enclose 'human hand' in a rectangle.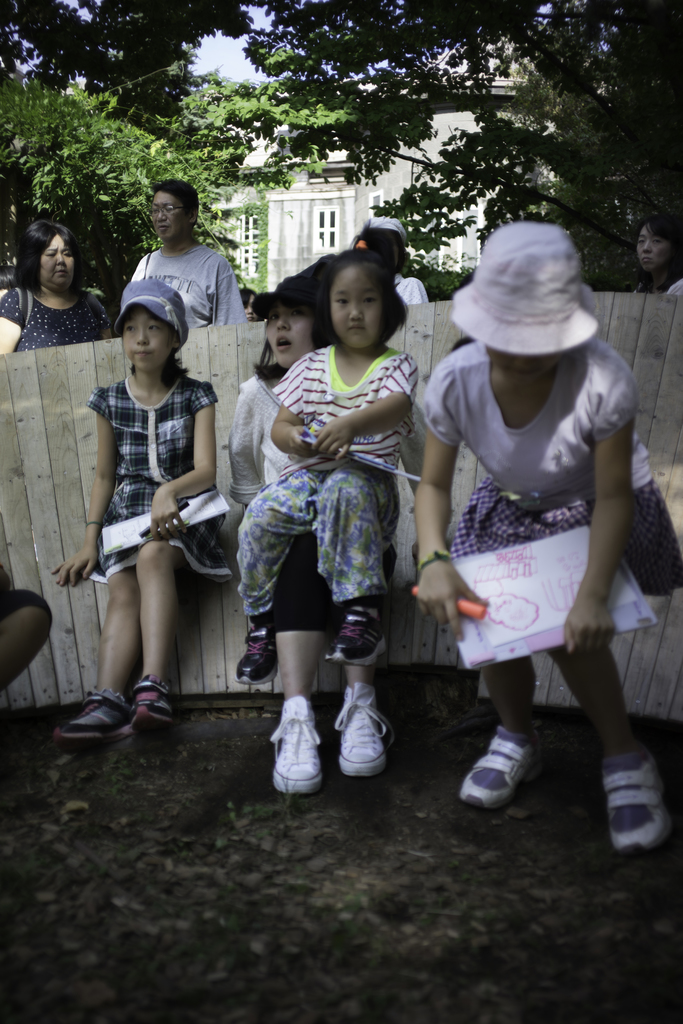
region(285, 424, 316, 460).
